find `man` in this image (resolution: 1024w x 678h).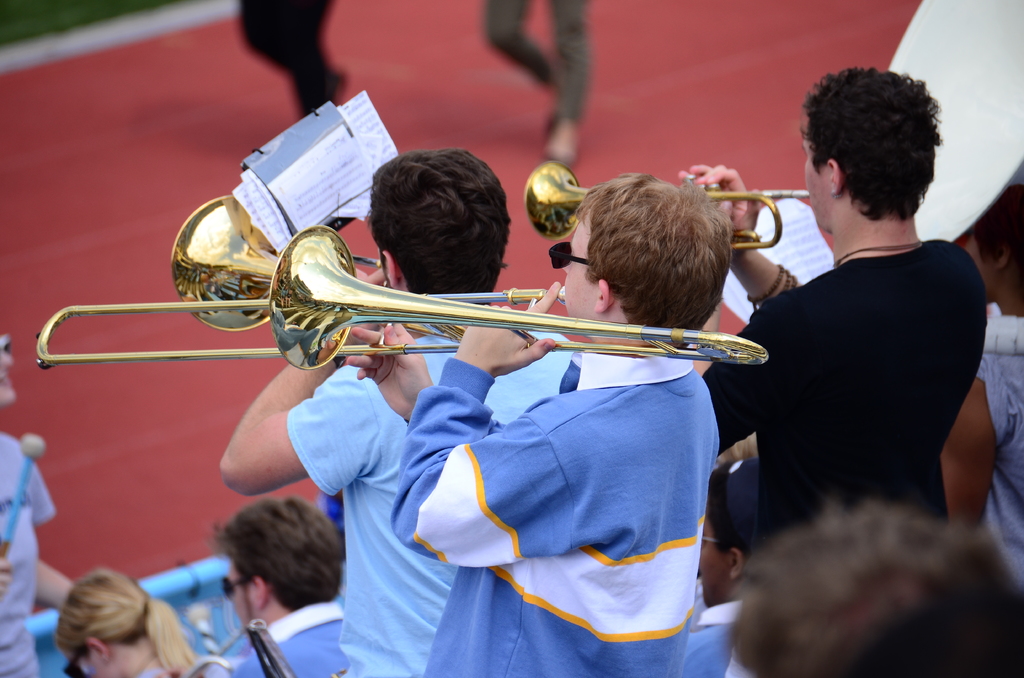
(668, 69, 988, 567).
